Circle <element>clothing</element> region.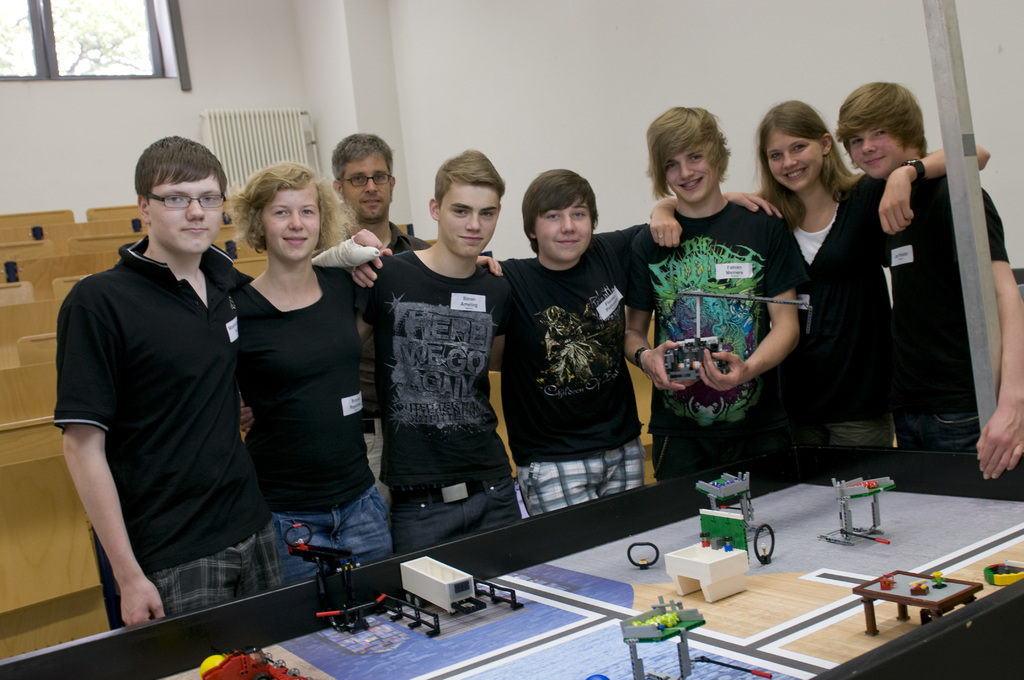
Region: [left=789, top=414, right=894, bottom=447].
